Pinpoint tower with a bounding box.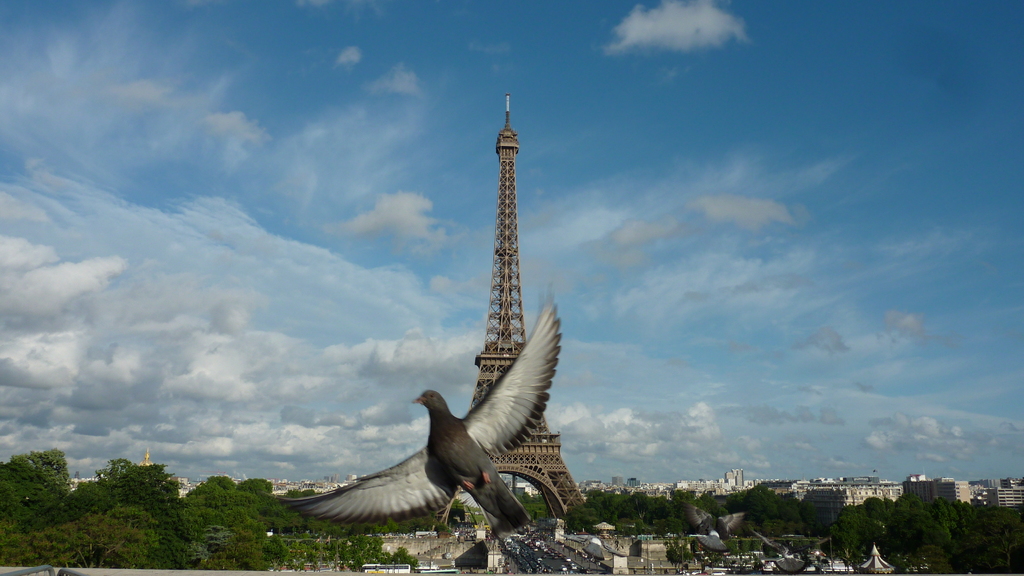
(894, 474, 979, 513).
